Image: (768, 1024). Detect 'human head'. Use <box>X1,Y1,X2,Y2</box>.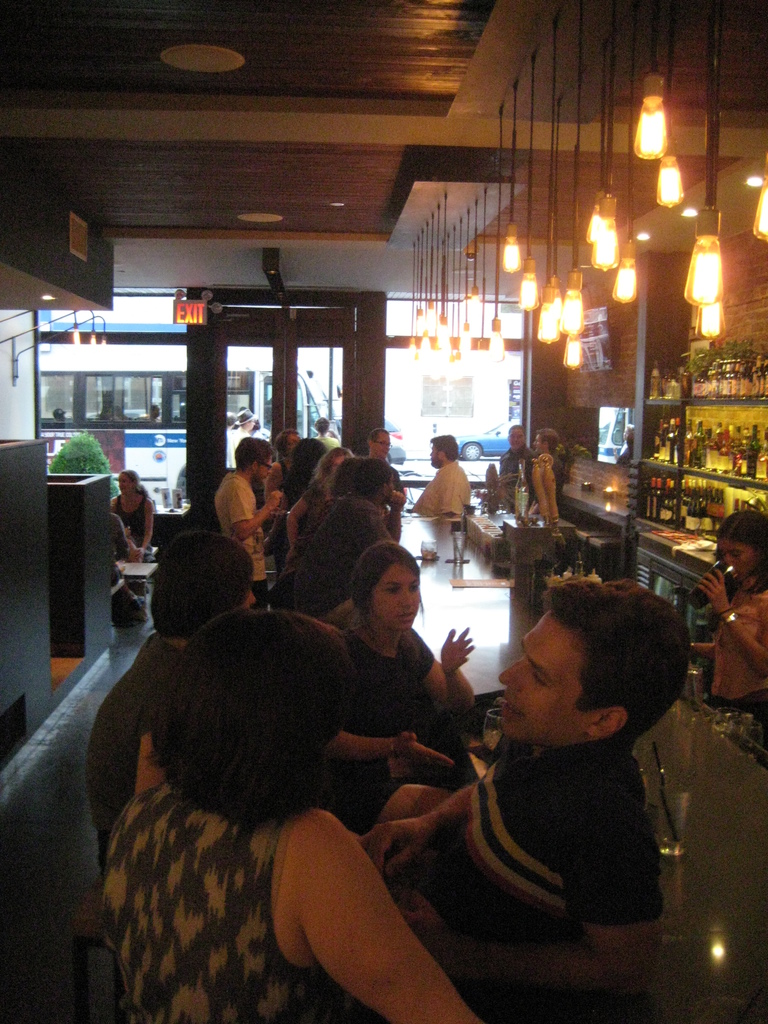
<box>534,430,559,454</box>.
